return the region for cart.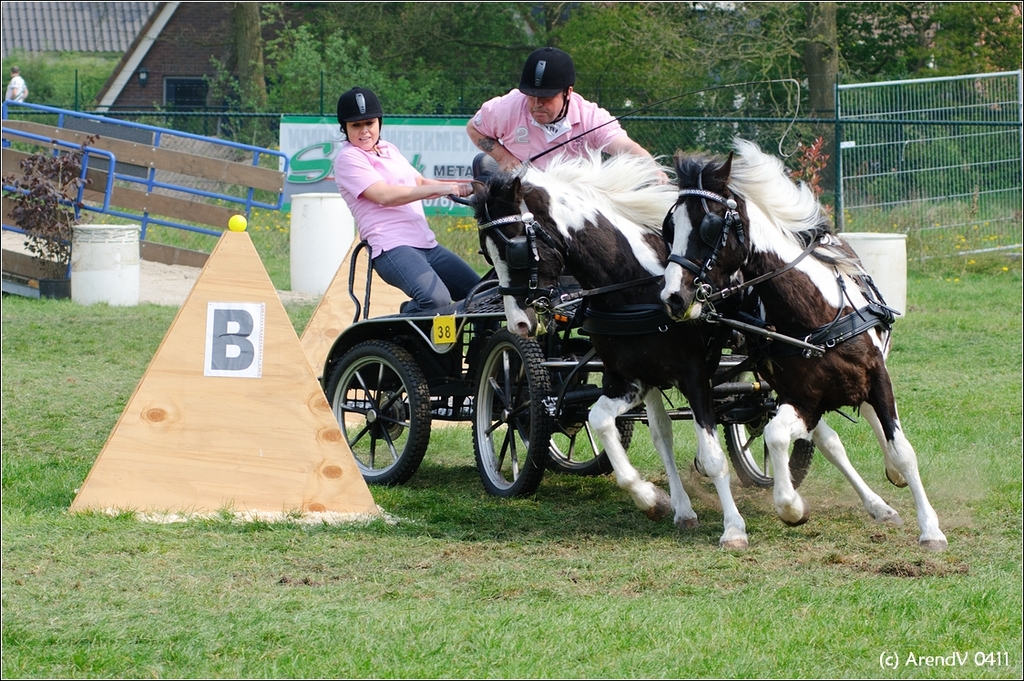
locate(321, 149, 830, 499).
